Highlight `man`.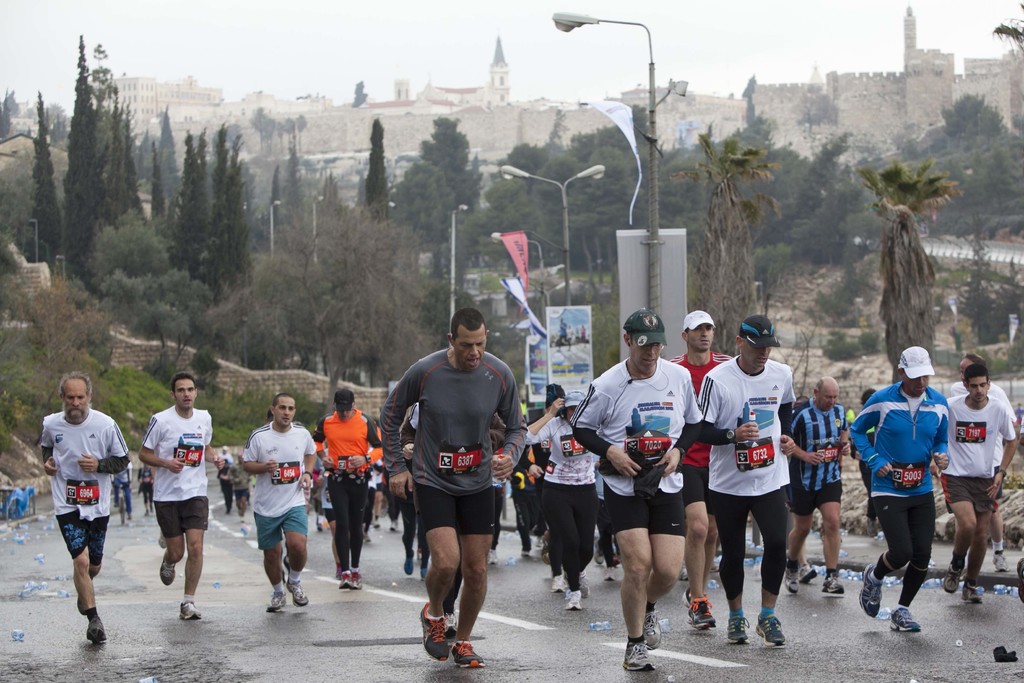
Highlighted region: l=376, t=308, r=573, b=667.
